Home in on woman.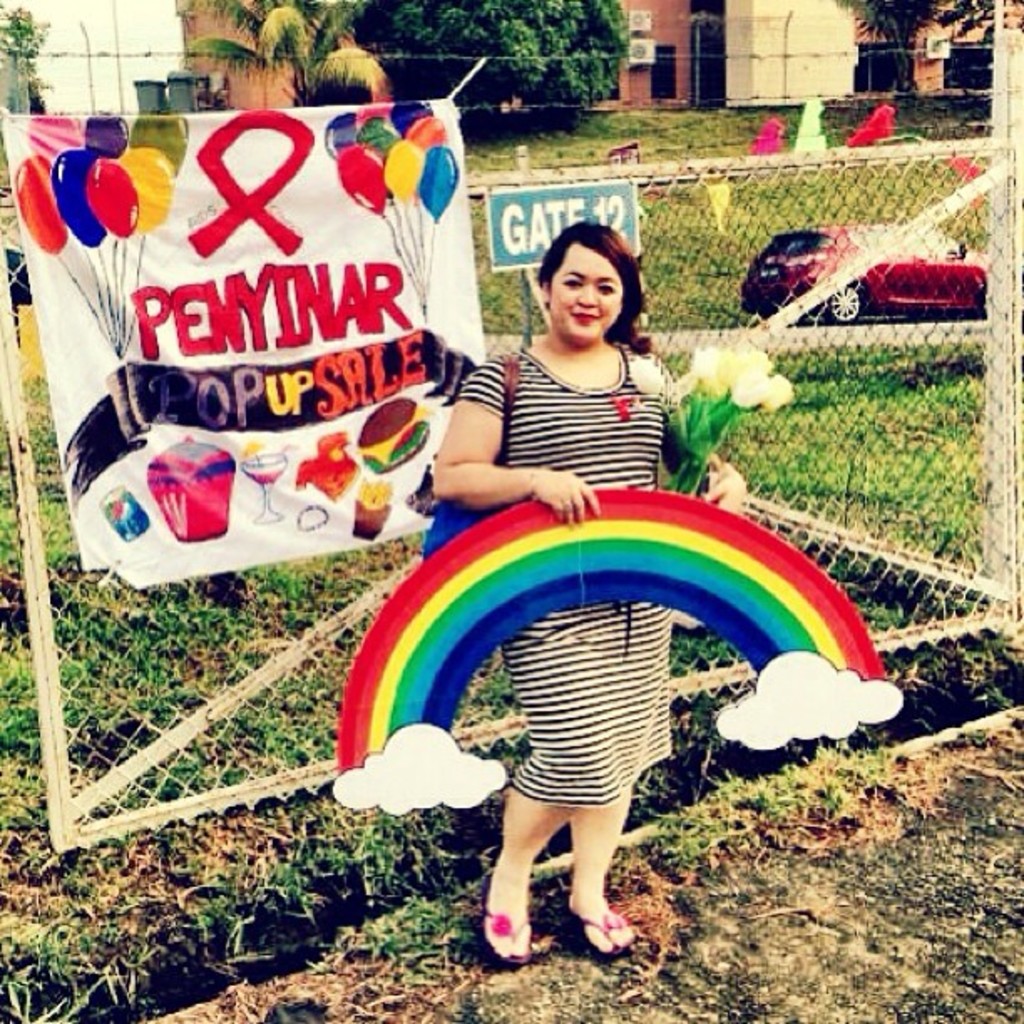
Homed in at detection(393, 254, 798, 902).
